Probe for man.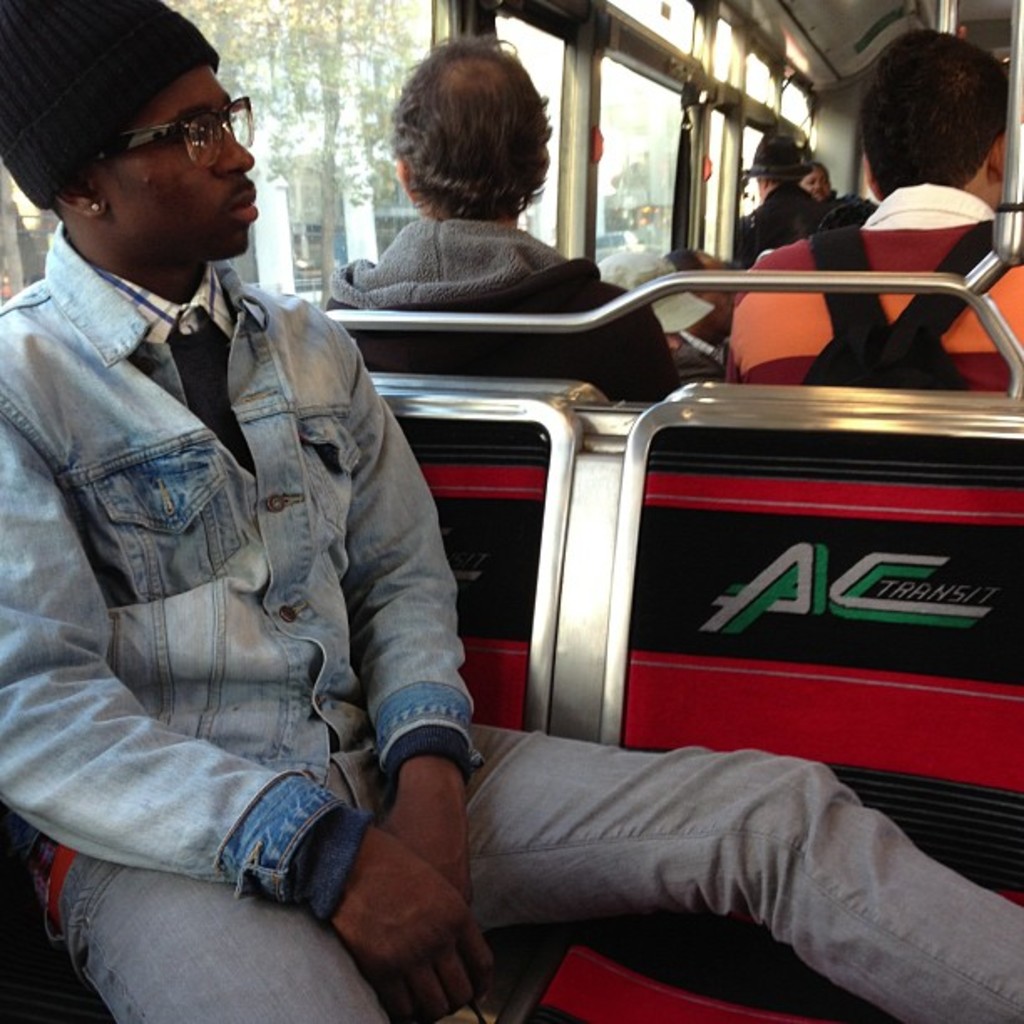
Probe result: <box>0,0,1022,1022</box>.
